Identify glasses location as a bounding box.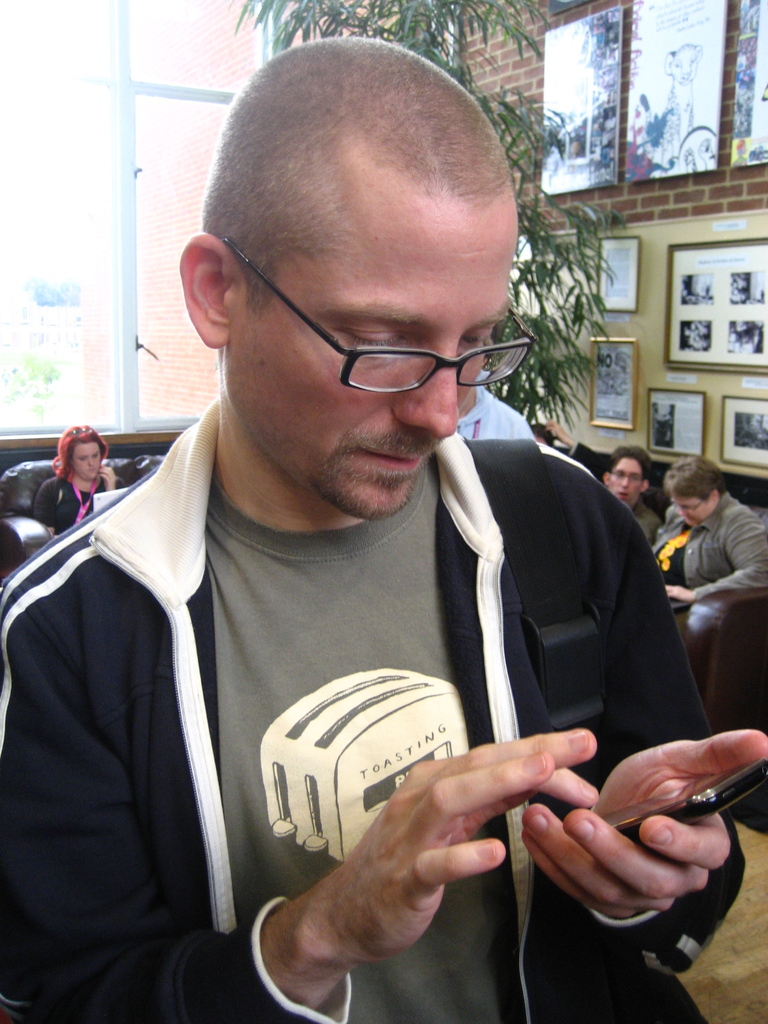
bbox=(611, 471, 646, 483).
